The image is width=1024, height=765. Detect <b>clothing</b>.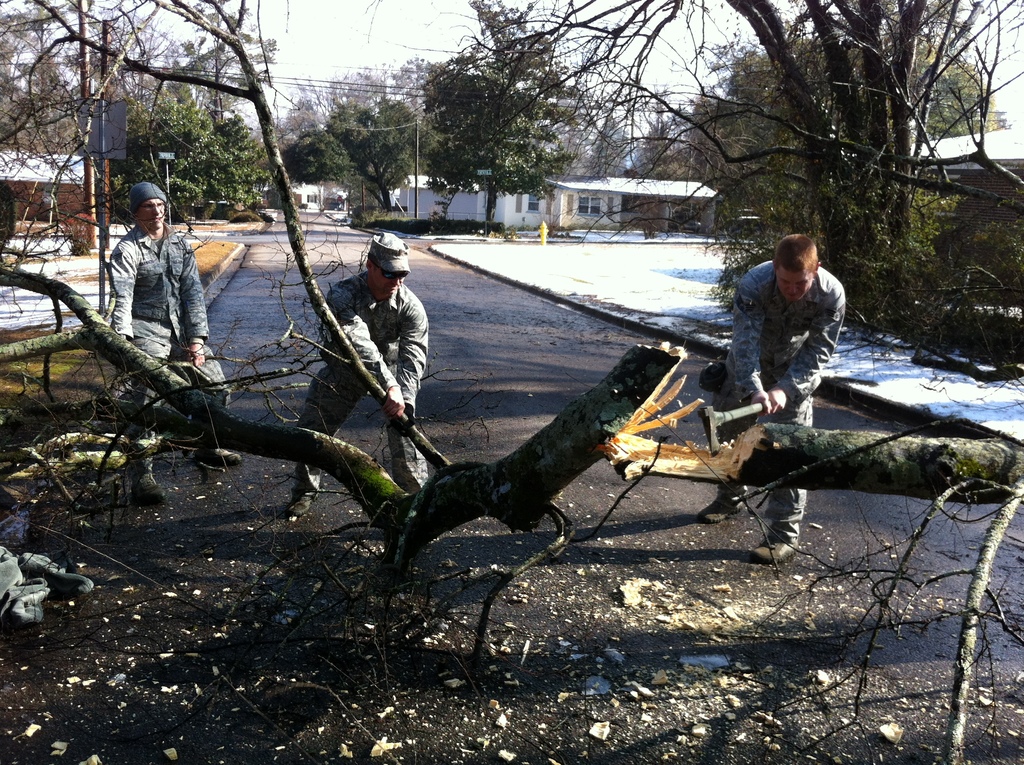
Detection: (726, 255, 848, 531).
